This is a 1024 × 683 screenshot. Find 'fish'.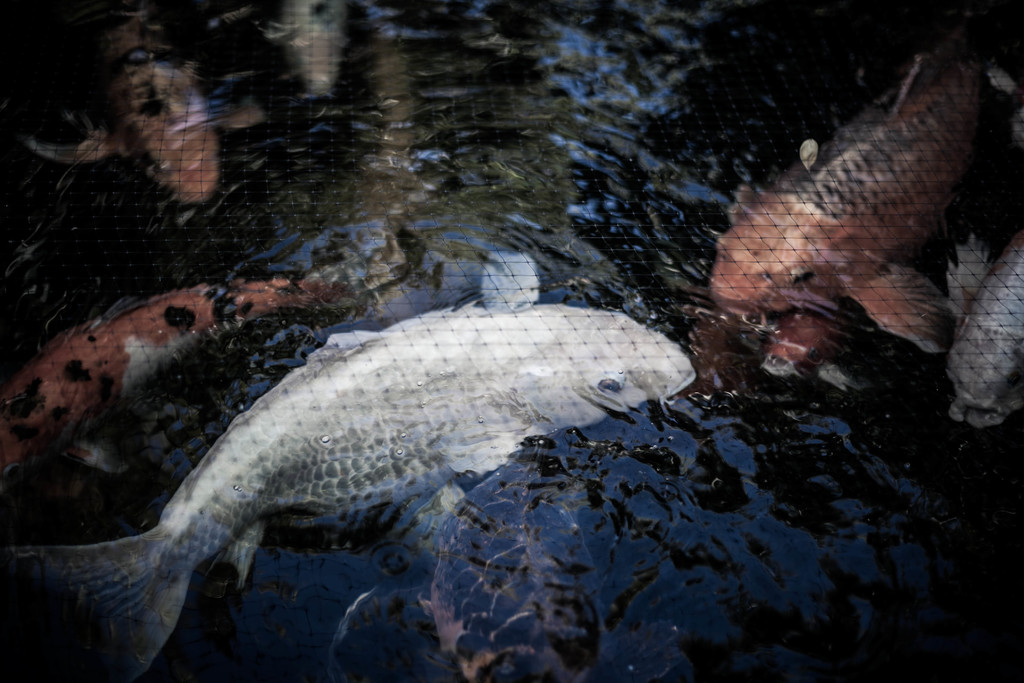
Bounding box: (x1=36, y1=4, x2=221, y2=203).
